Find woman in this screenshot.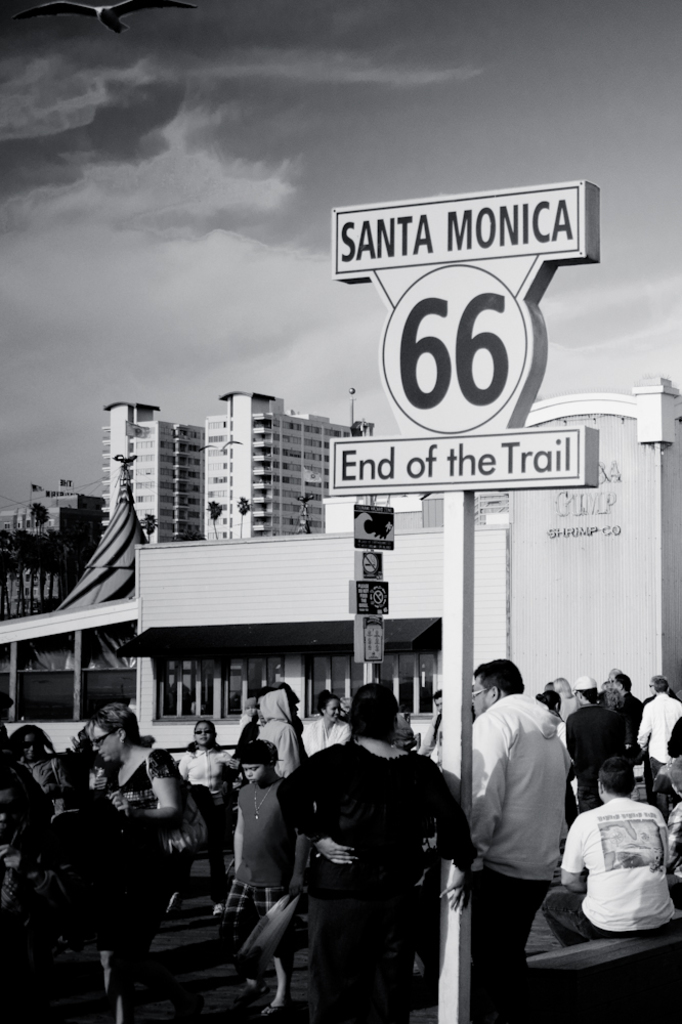
The bounding box for woman is 540, 688, 577, 754.
